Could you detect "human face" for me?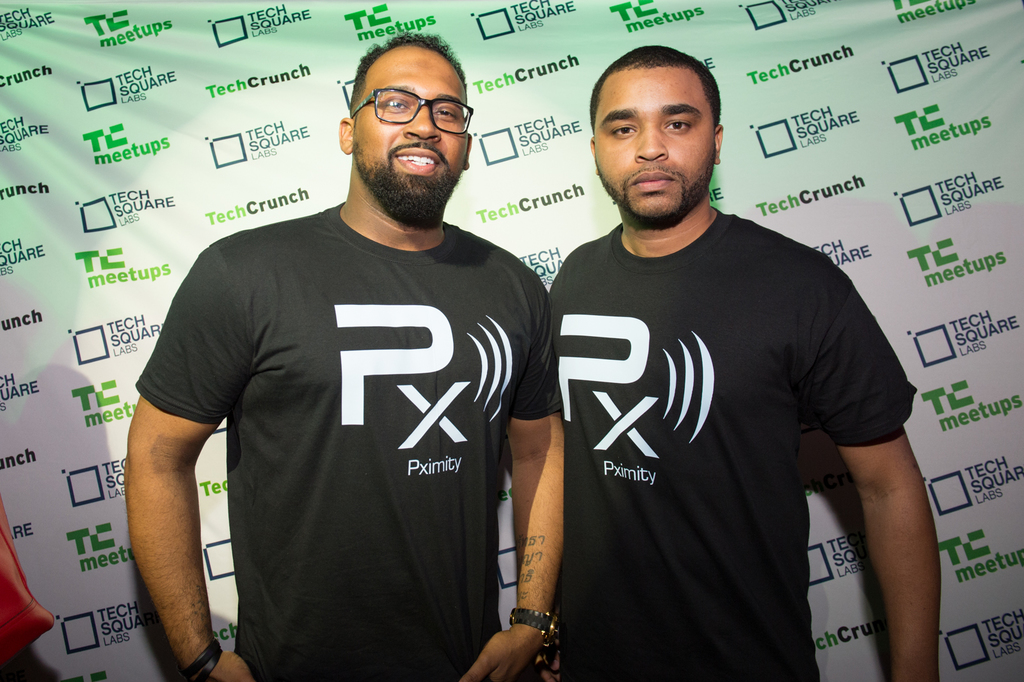
Detection result: crop(594, 65, 716, 217).
